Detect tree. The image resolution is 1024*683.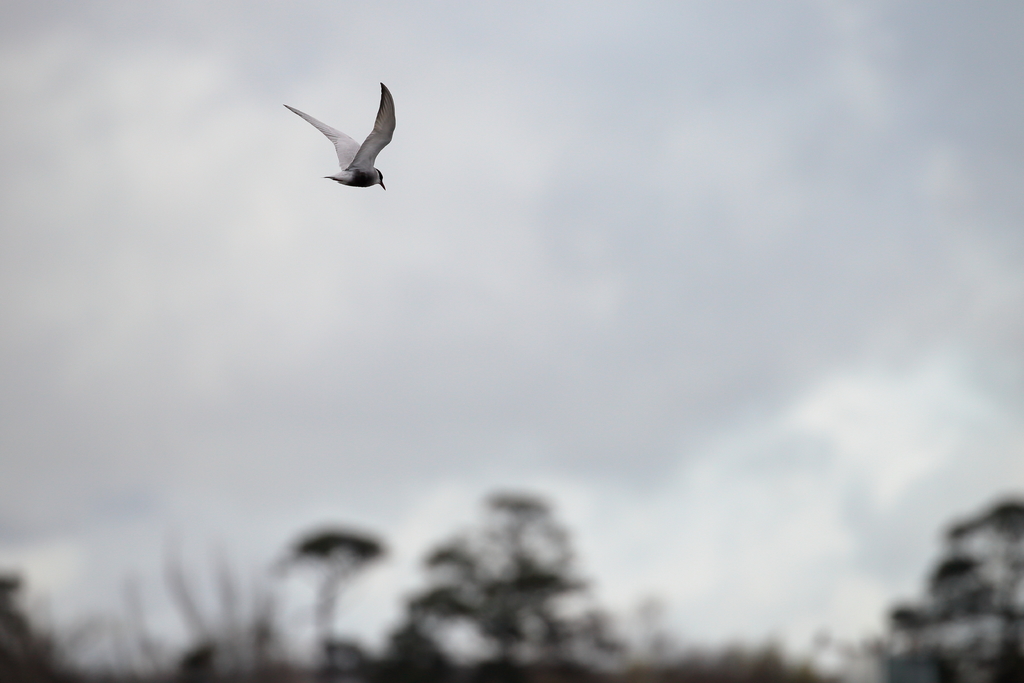
[376, 470, 631, 660].
